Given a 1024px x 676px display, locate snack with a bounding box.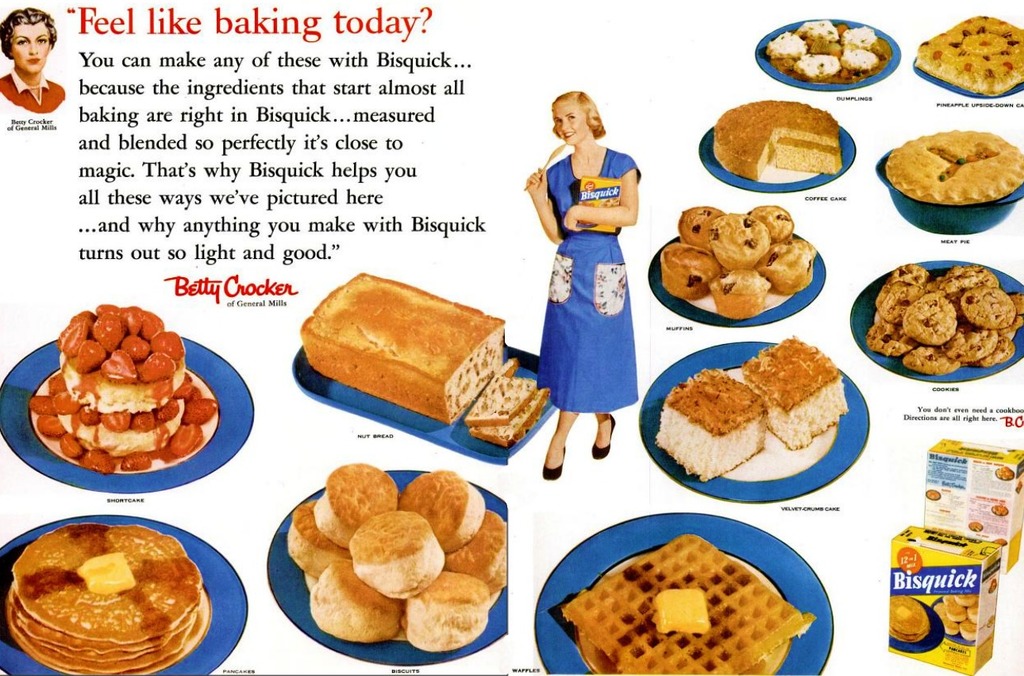
Located: l=655, t=368, r=765, b=481.
